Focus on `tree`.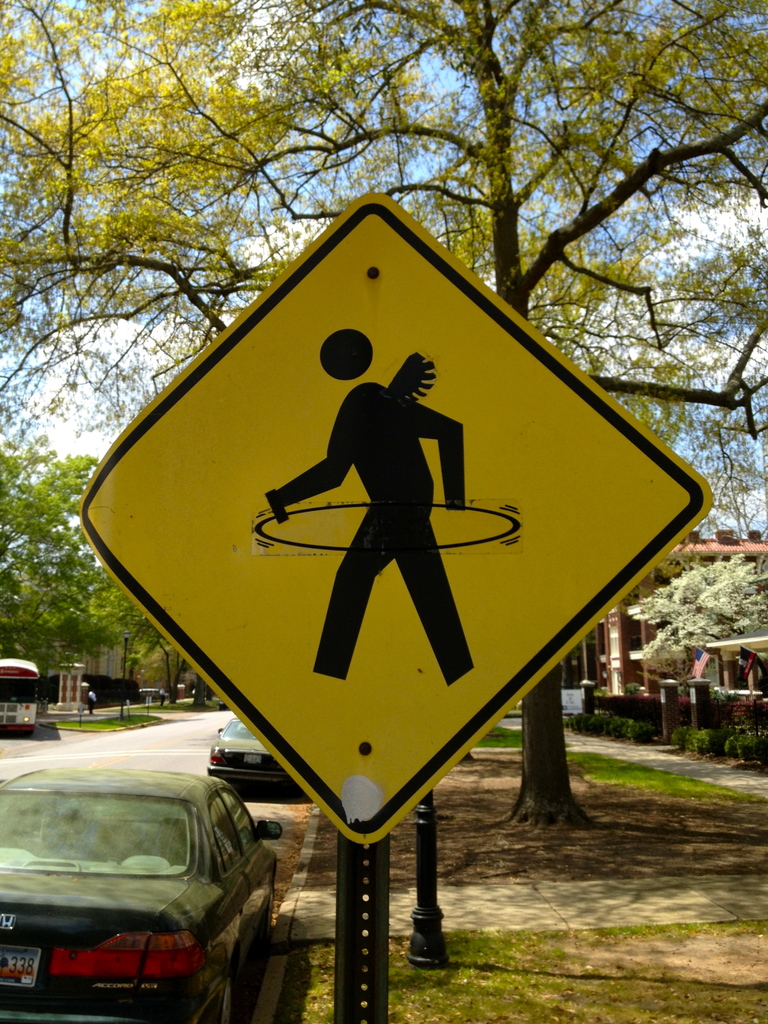
Focused at (0,0,500,956).
